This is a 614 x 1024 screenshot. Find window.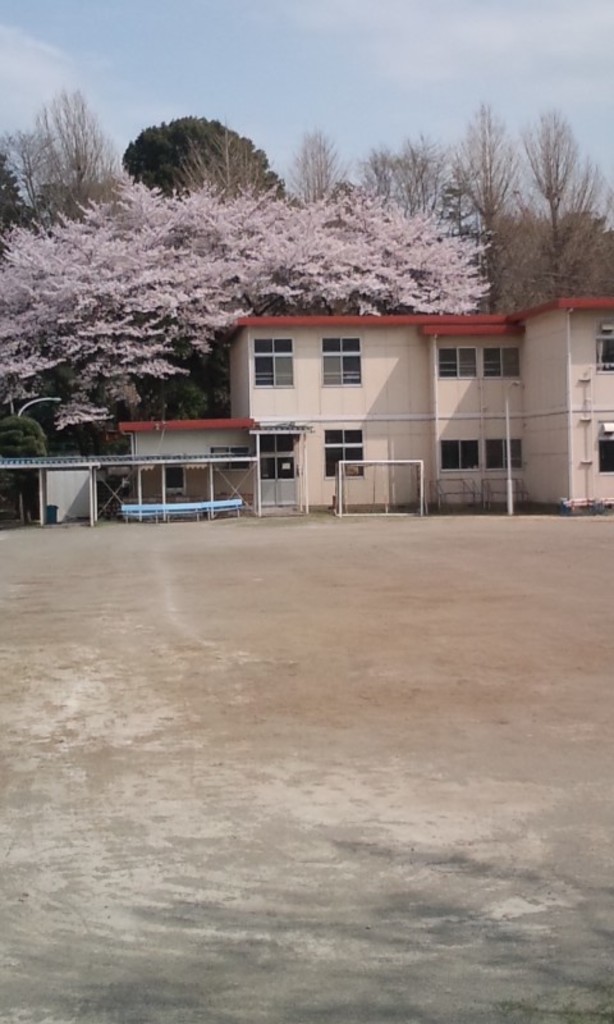
Bounding box: Rect(247, 332, 299, 393).
